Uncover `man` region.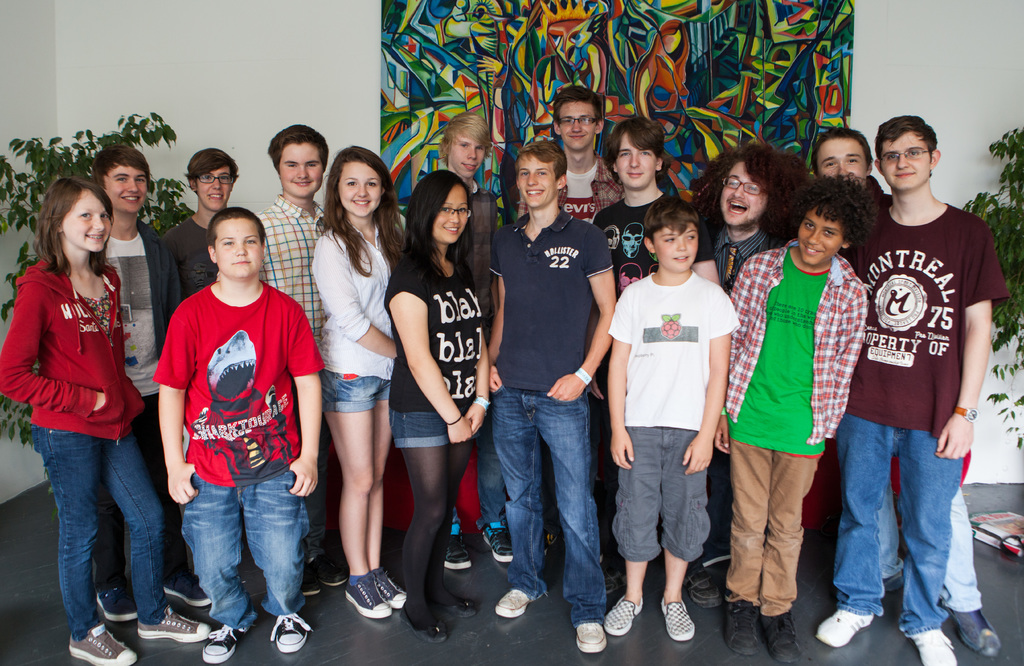
Uncovered: 489:140:618:651.
